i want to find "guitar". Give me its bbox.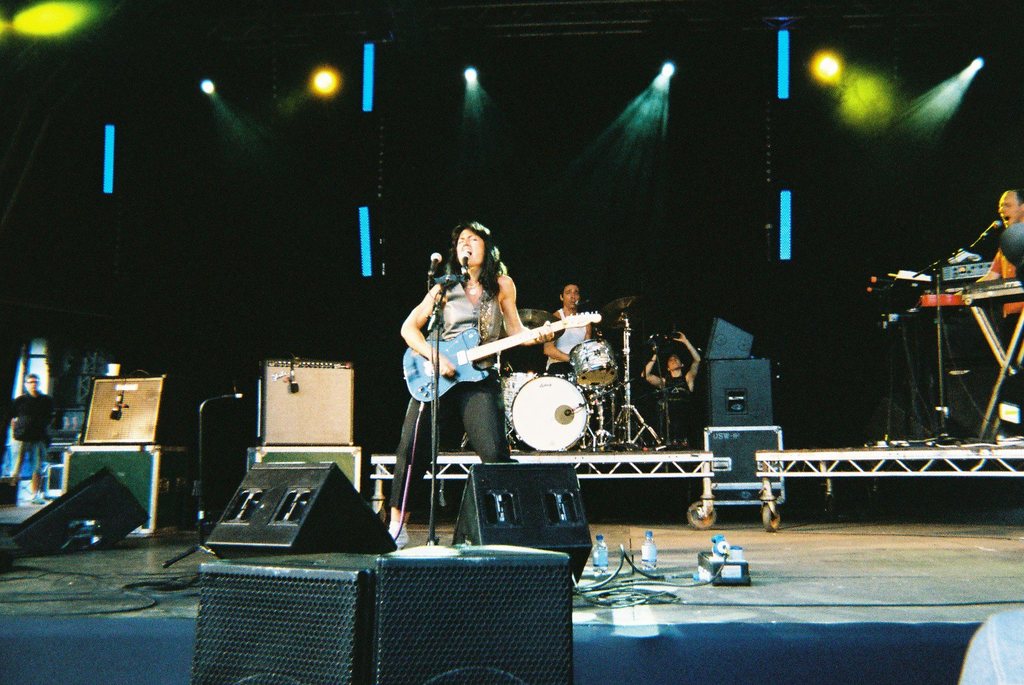
bbox=(400, 307, 605, 400).
